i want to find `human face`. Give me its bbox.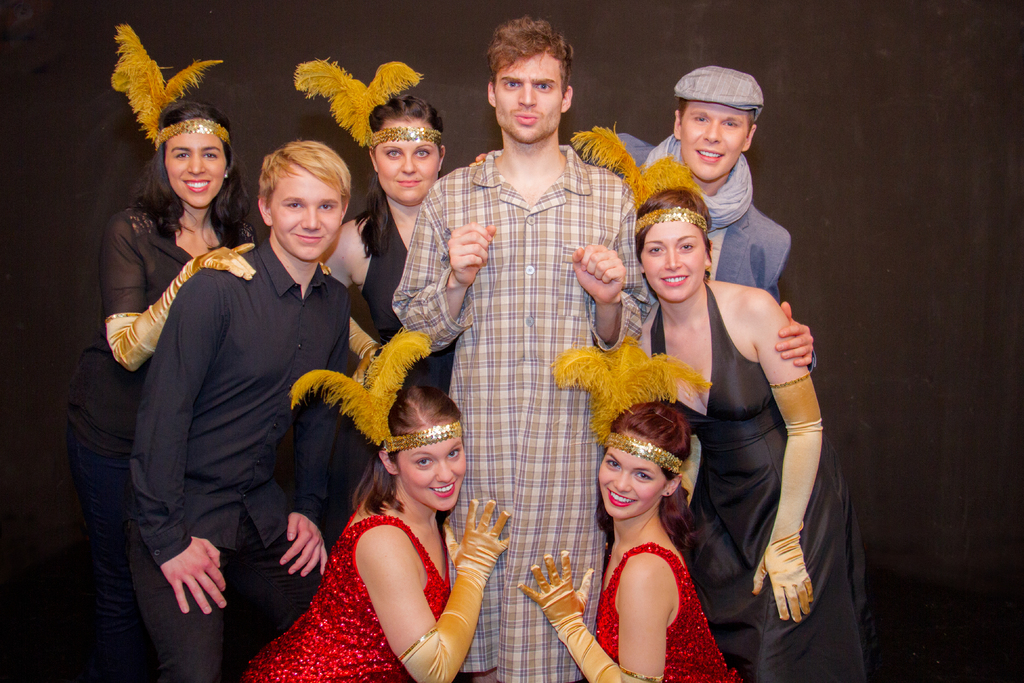
(166, 134, 226, 209).
